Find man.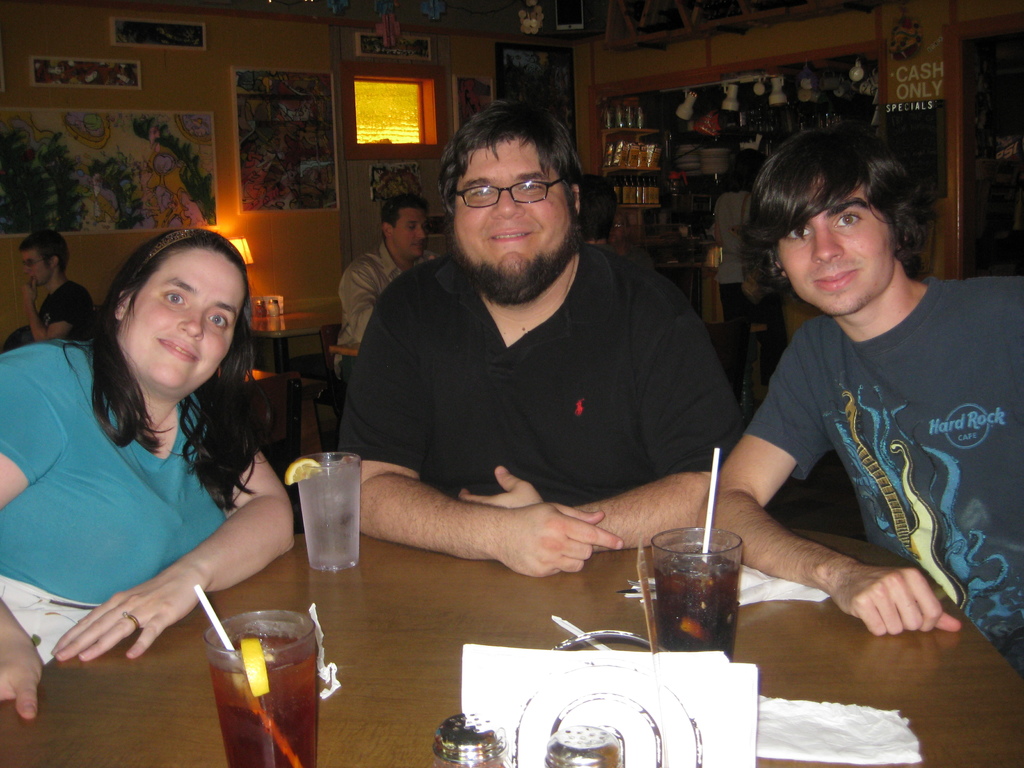
[2, 225, 92, 348].
